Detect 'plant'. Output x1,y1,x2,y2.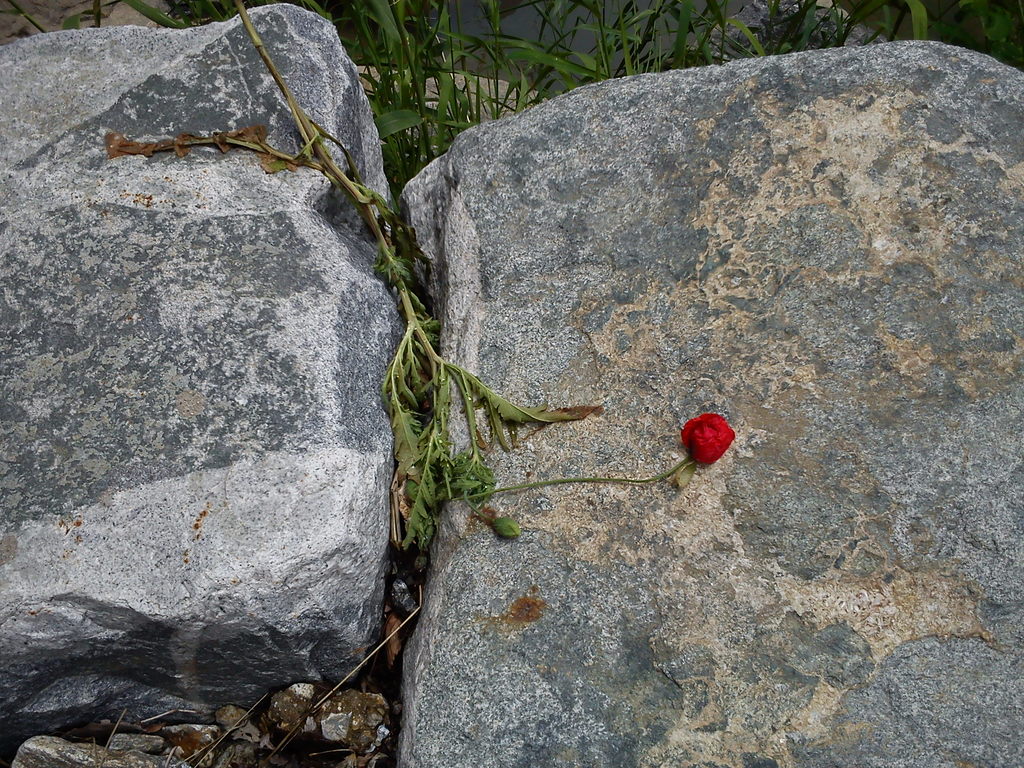
0,0,230,35.
